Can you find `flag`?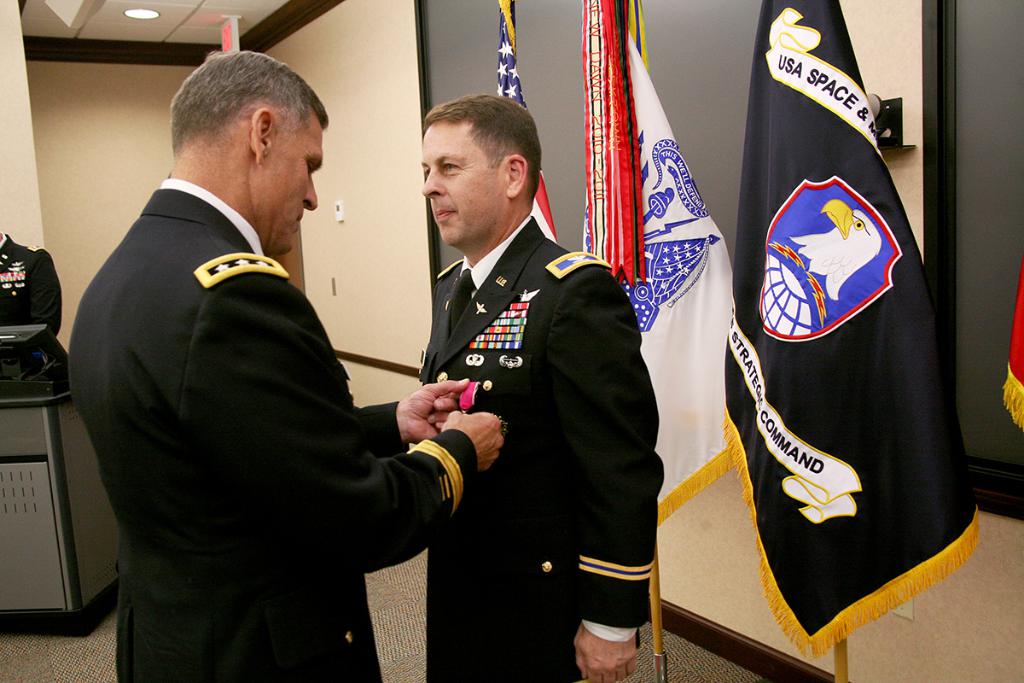
Yes, bounding box: [1002, 267, 1023, 435].
